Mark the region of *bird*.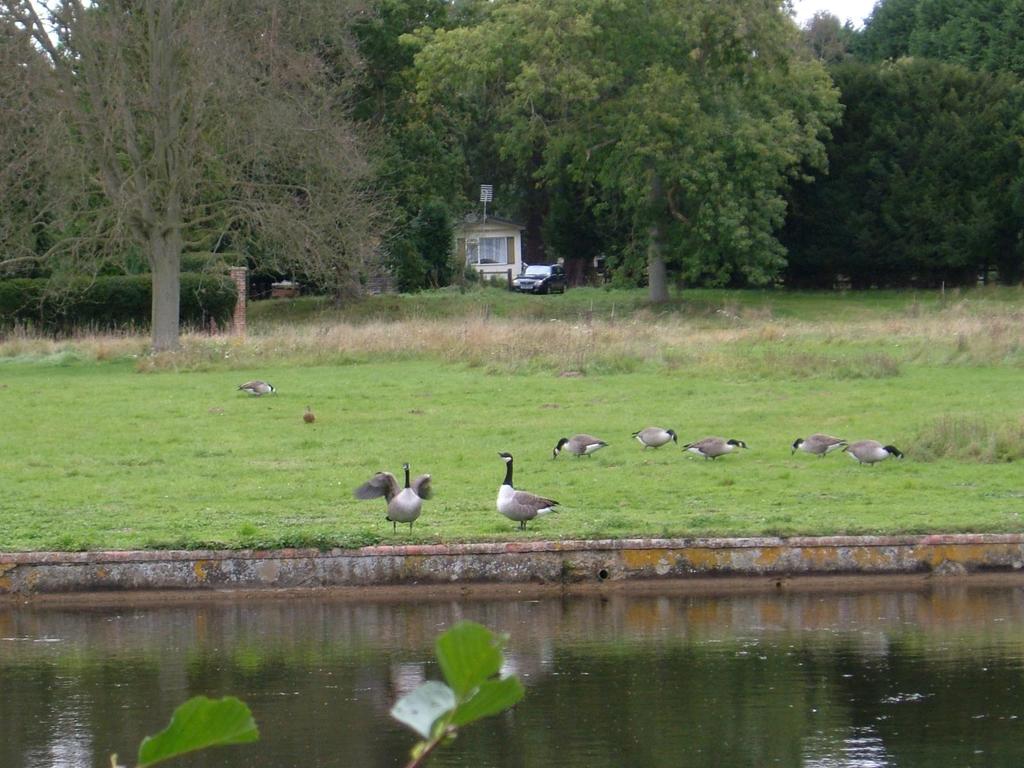
Region: crop(239, 377, 272, 404).
